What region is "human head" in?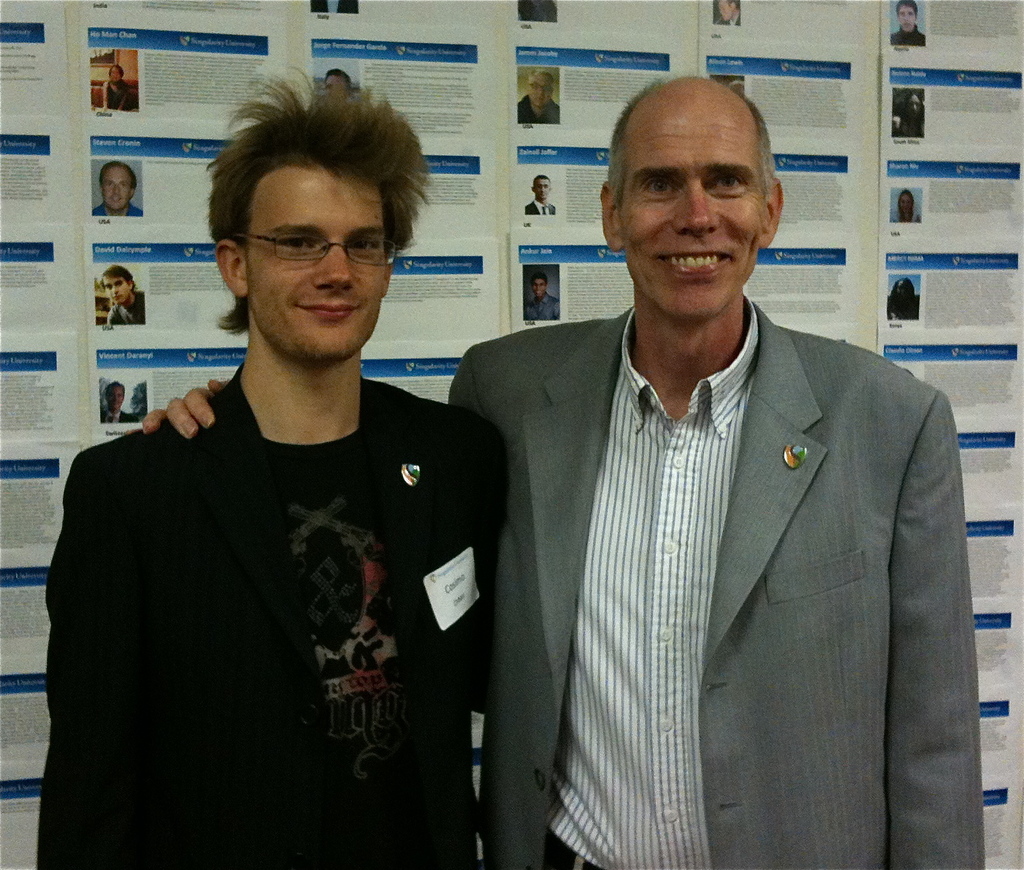
bbox=[106, 64, 127, 89].
